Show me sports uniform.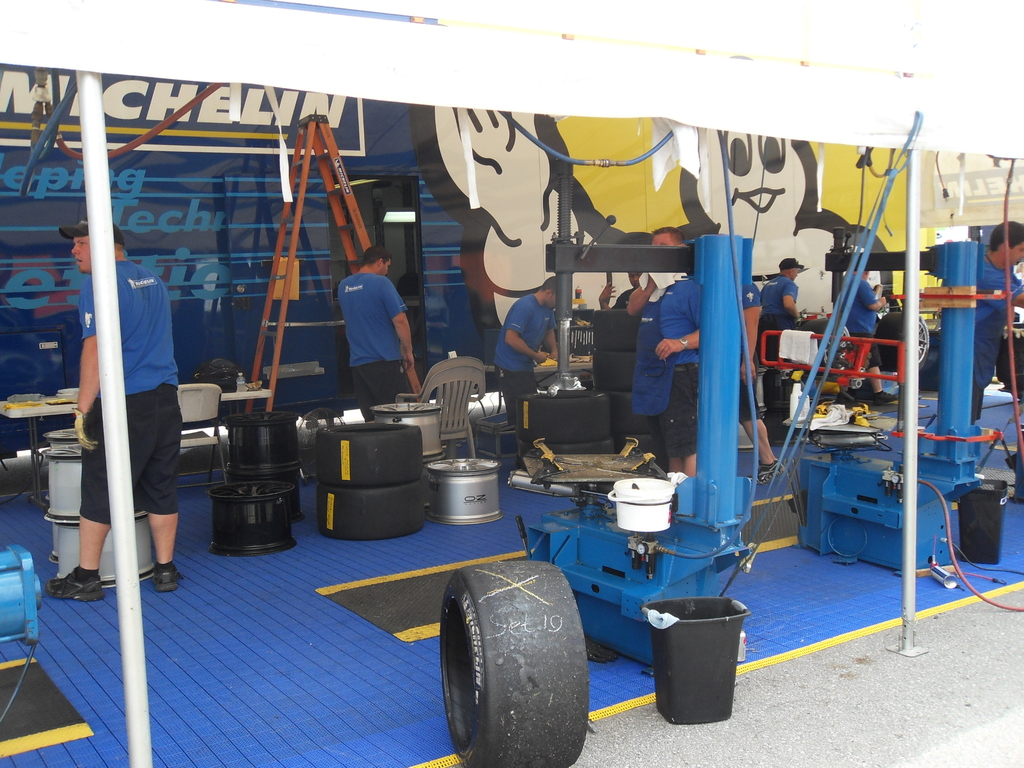
sports uniform is here: <bbox>660, 277, 713, 457</bbox>.
